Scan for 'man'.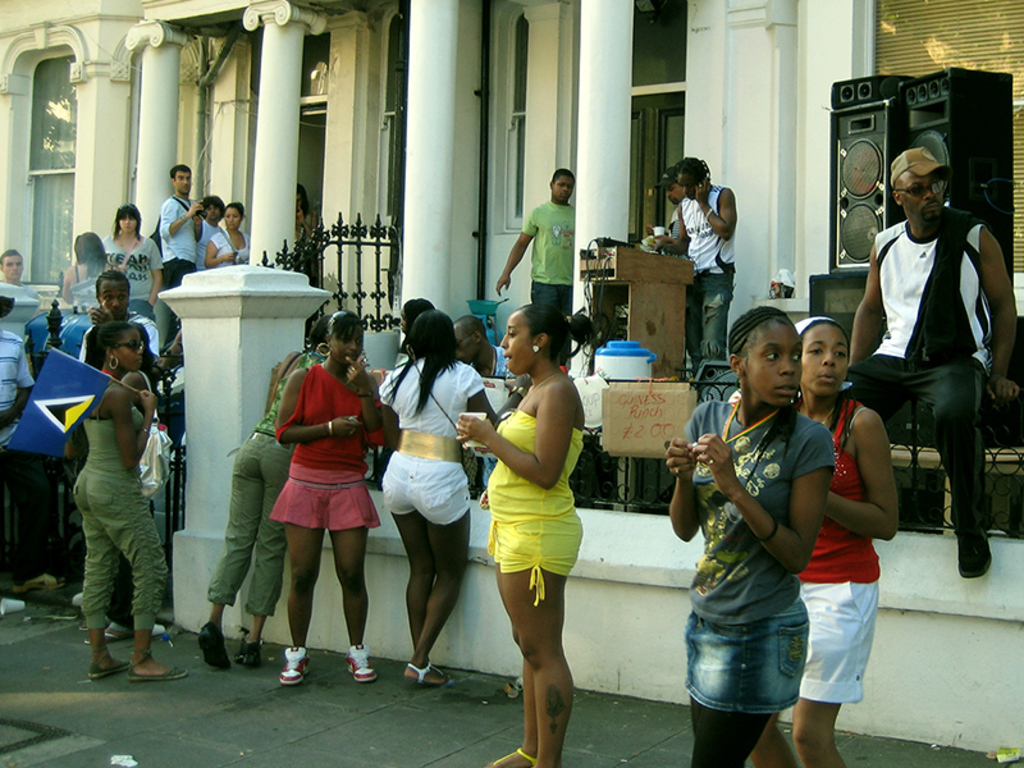
Scan result: locate(0, 291, 35, 449).
